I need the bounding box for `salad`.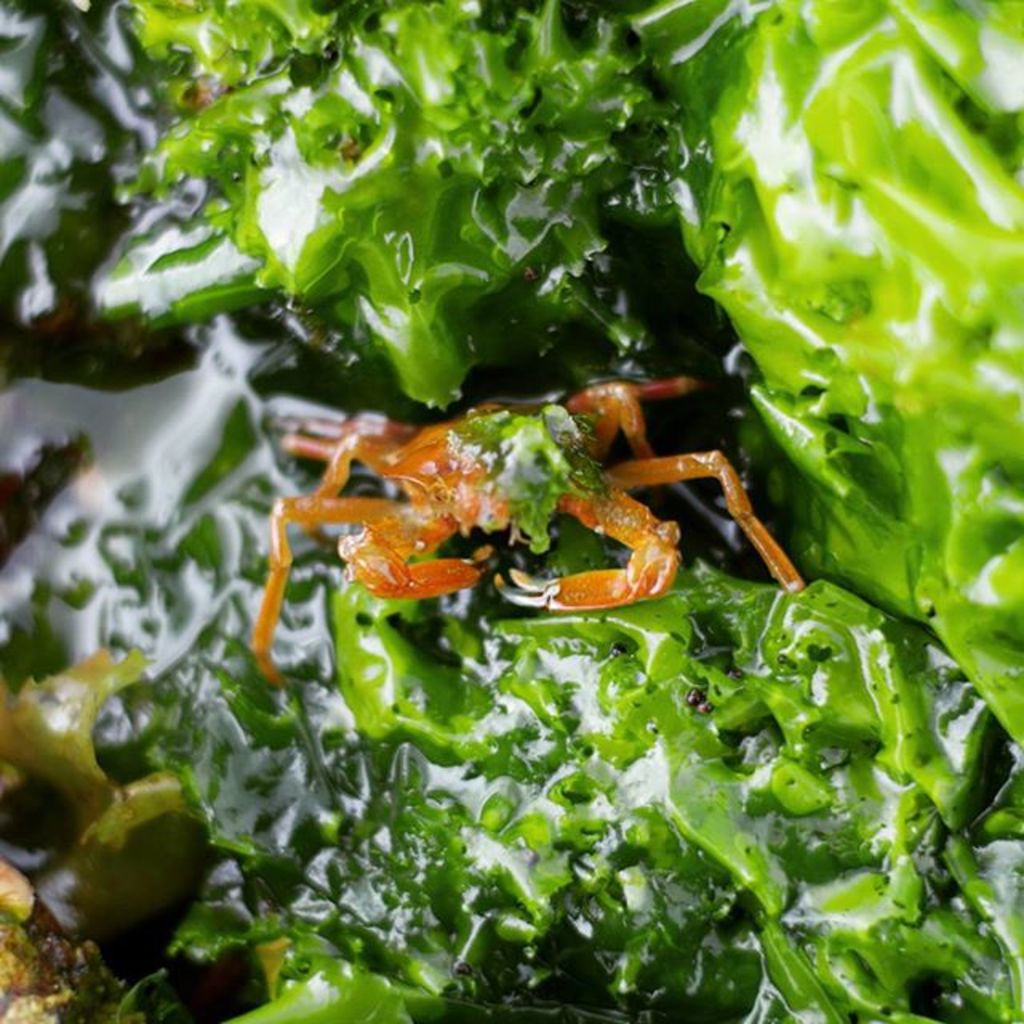
Here it is: locate(10, 0, 1022, 1022).
